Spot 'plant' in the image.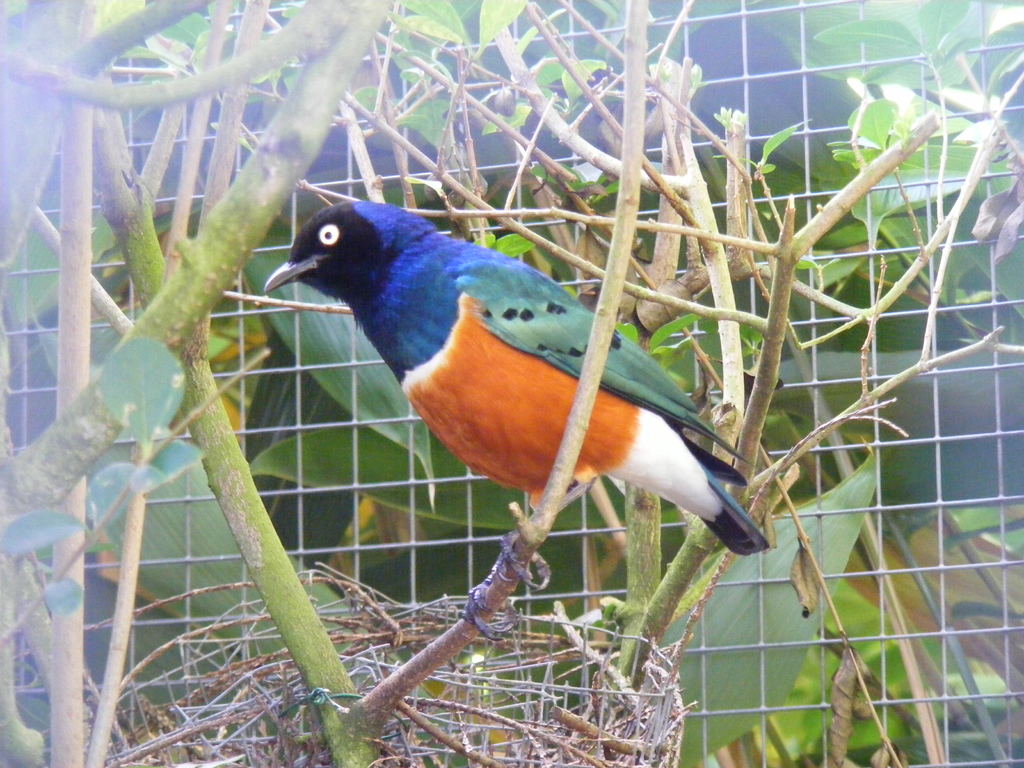
'plant' found at [x1=0, y1=0, x2=1023, y2=767].
